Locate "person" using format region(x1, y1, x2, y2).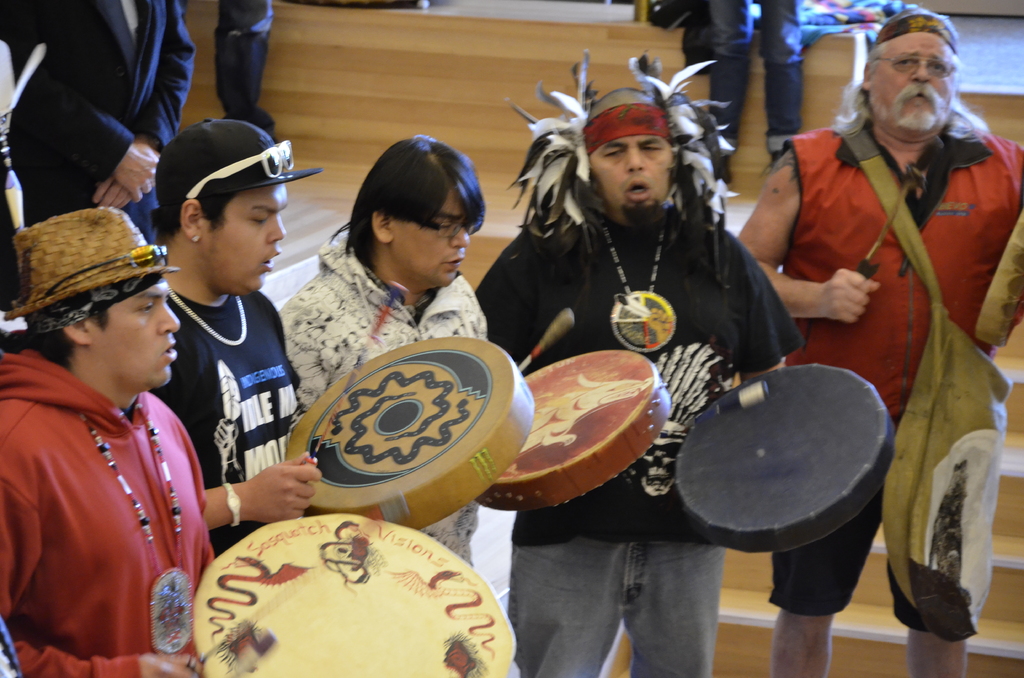
region(476, 83, 807, 677).
